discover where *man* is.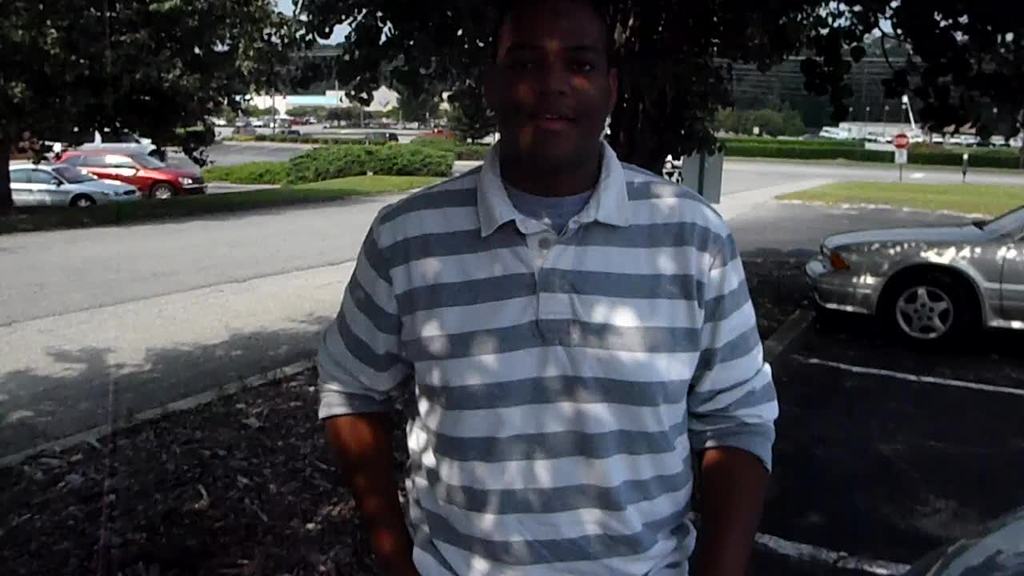
Discovered at [left=307, top=12, right=790, bottom=566].
